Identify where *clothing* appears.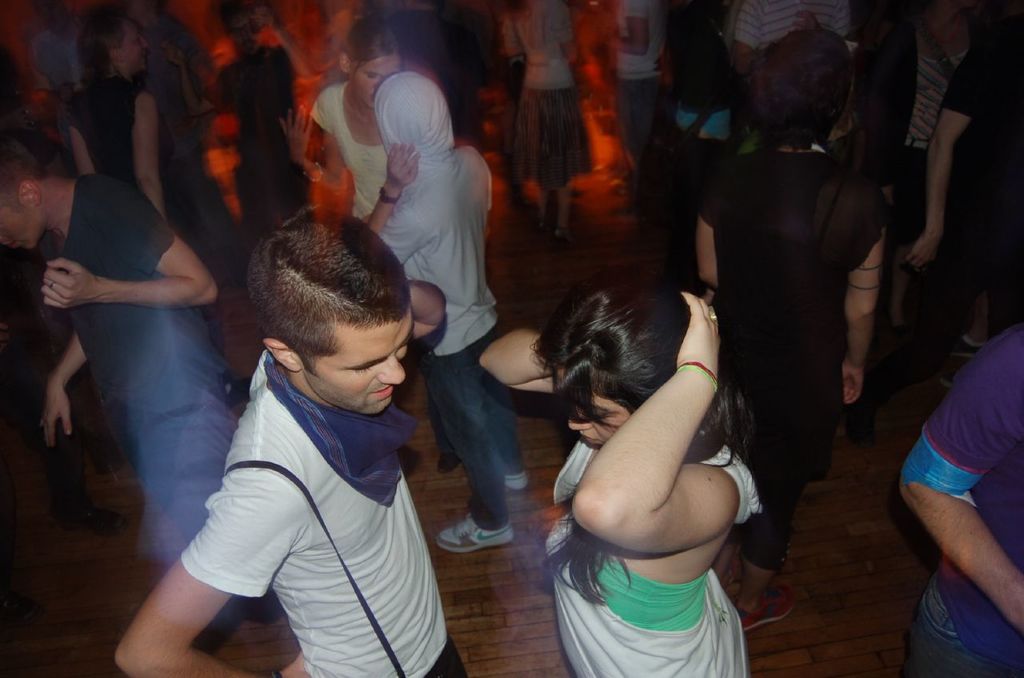
Appears at bbox=[33, 21, 88, 144].
